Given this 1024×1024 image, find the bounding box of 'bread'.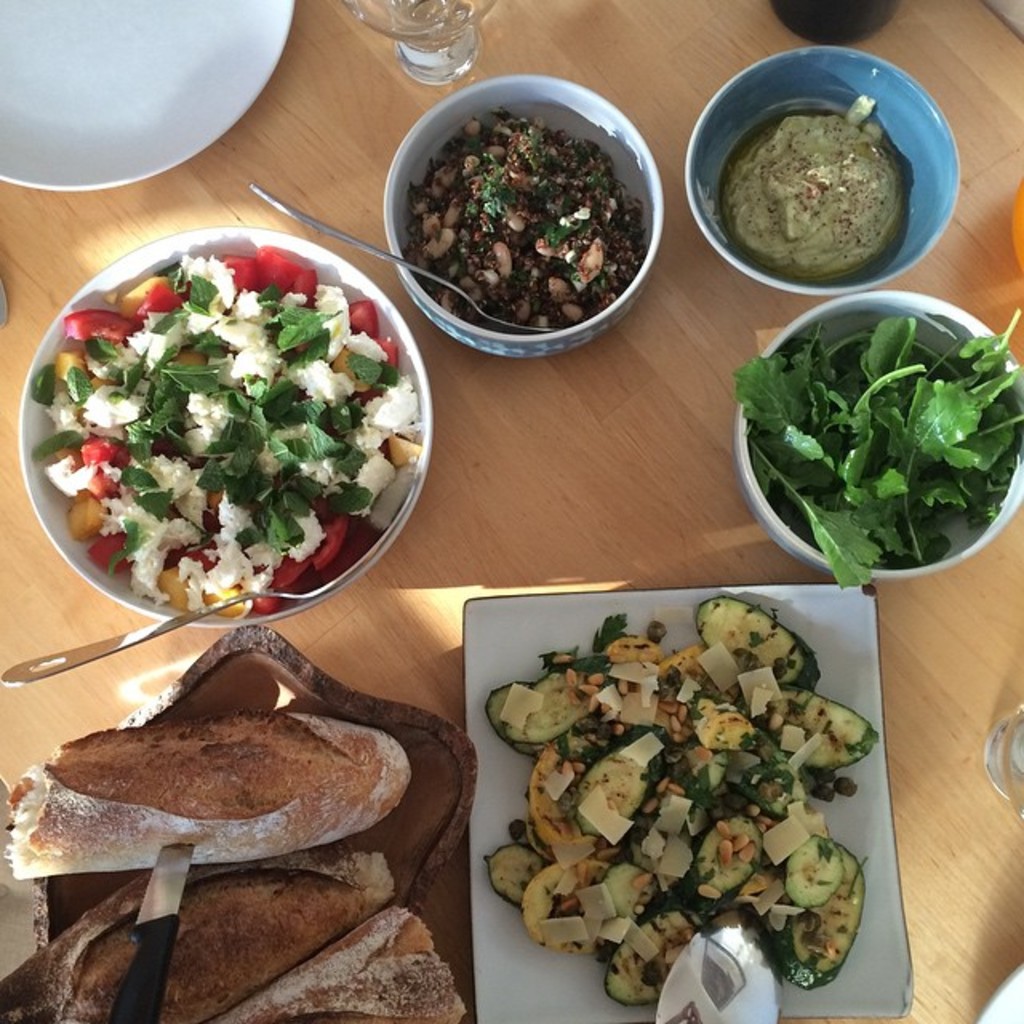
0/866/384/1022.
